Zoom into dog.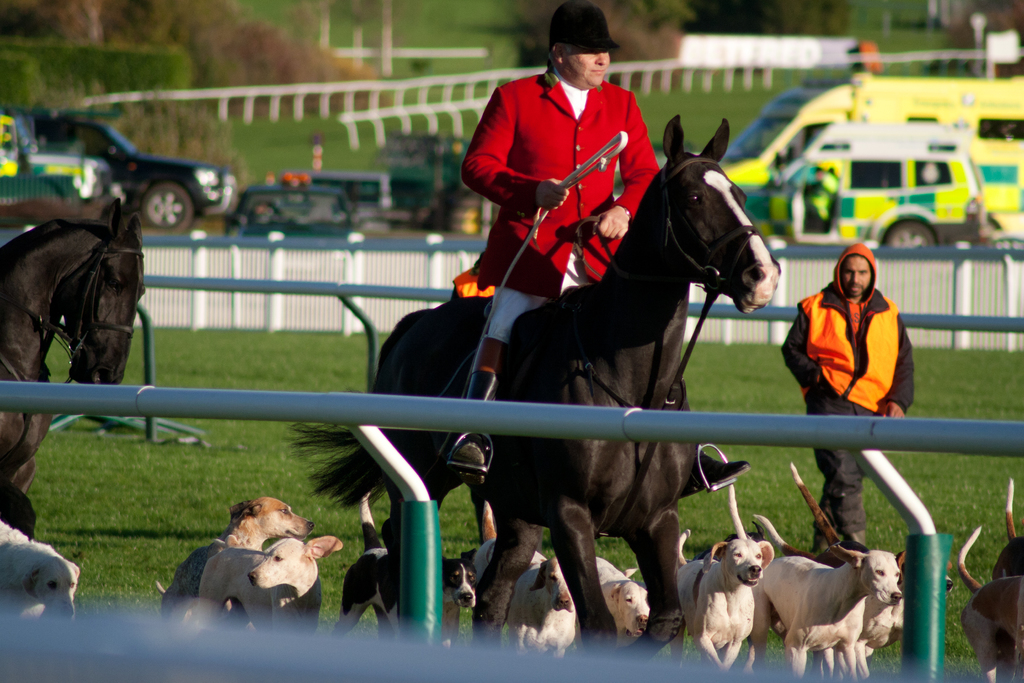
Zoom target: (729,477,906,682).
